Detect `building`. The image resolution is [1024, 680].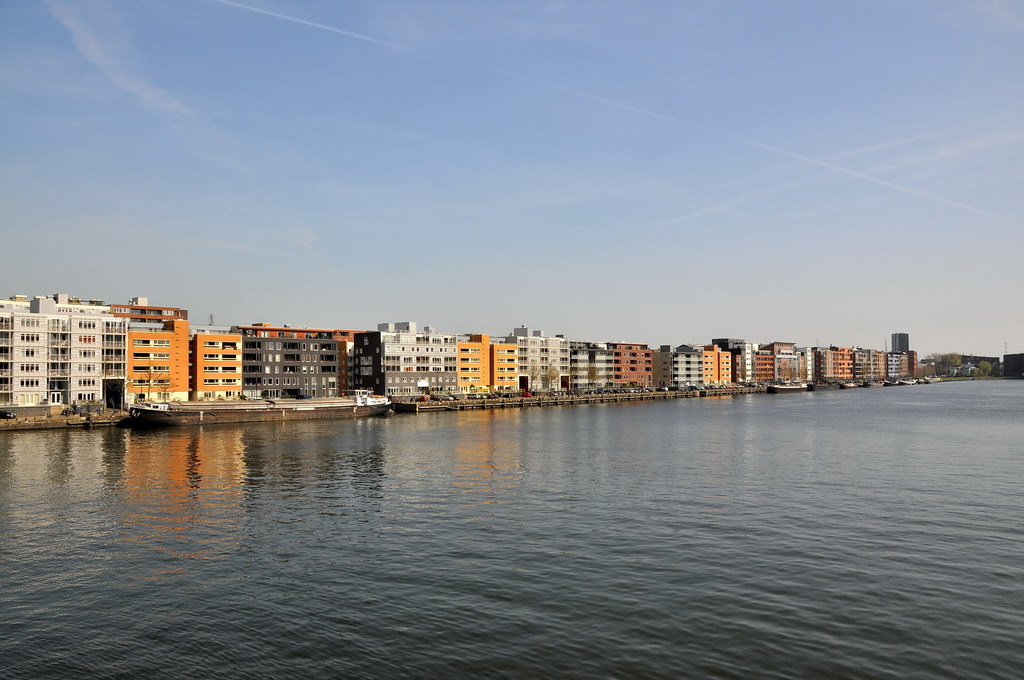
Rect(744, 342, 774, 382).
